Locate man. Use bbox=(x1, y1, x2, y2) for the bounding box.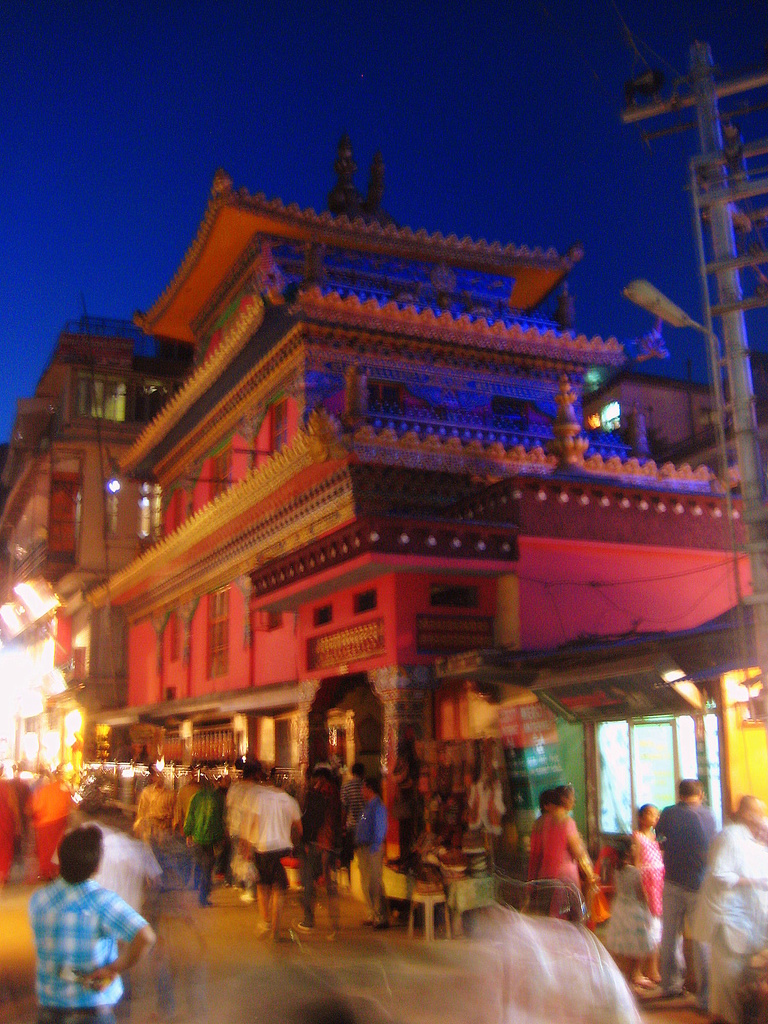
bbox=(653, 776, 719, 1005).
